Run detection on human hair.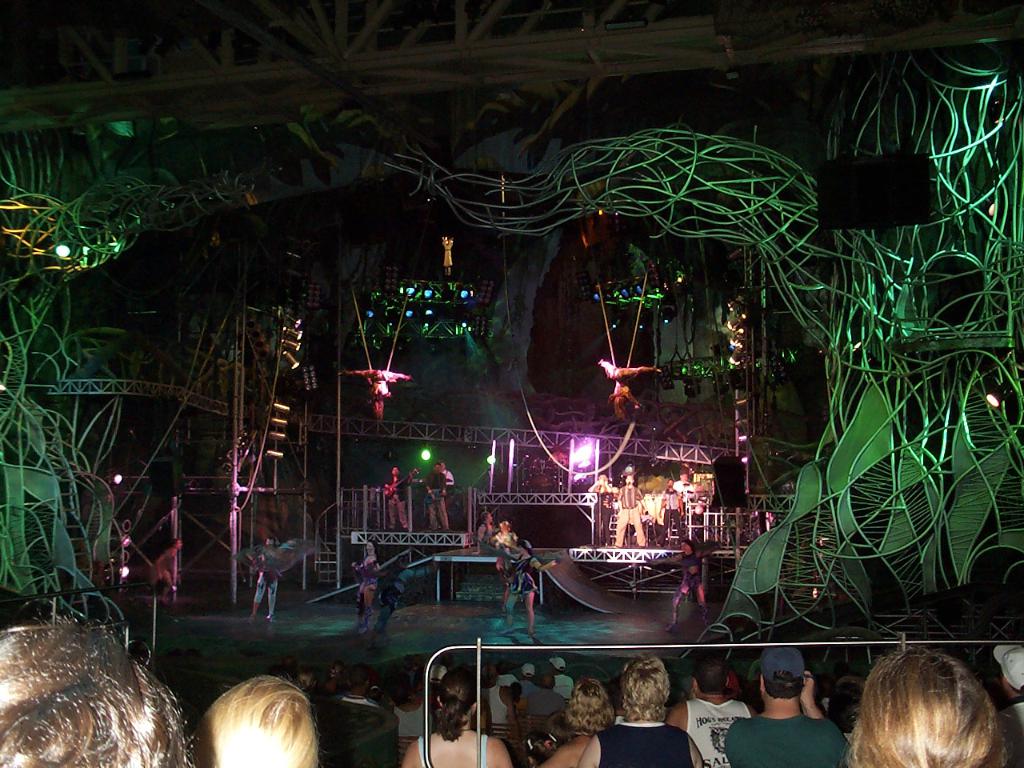
Result: crop(682, 540, 694, 546).
